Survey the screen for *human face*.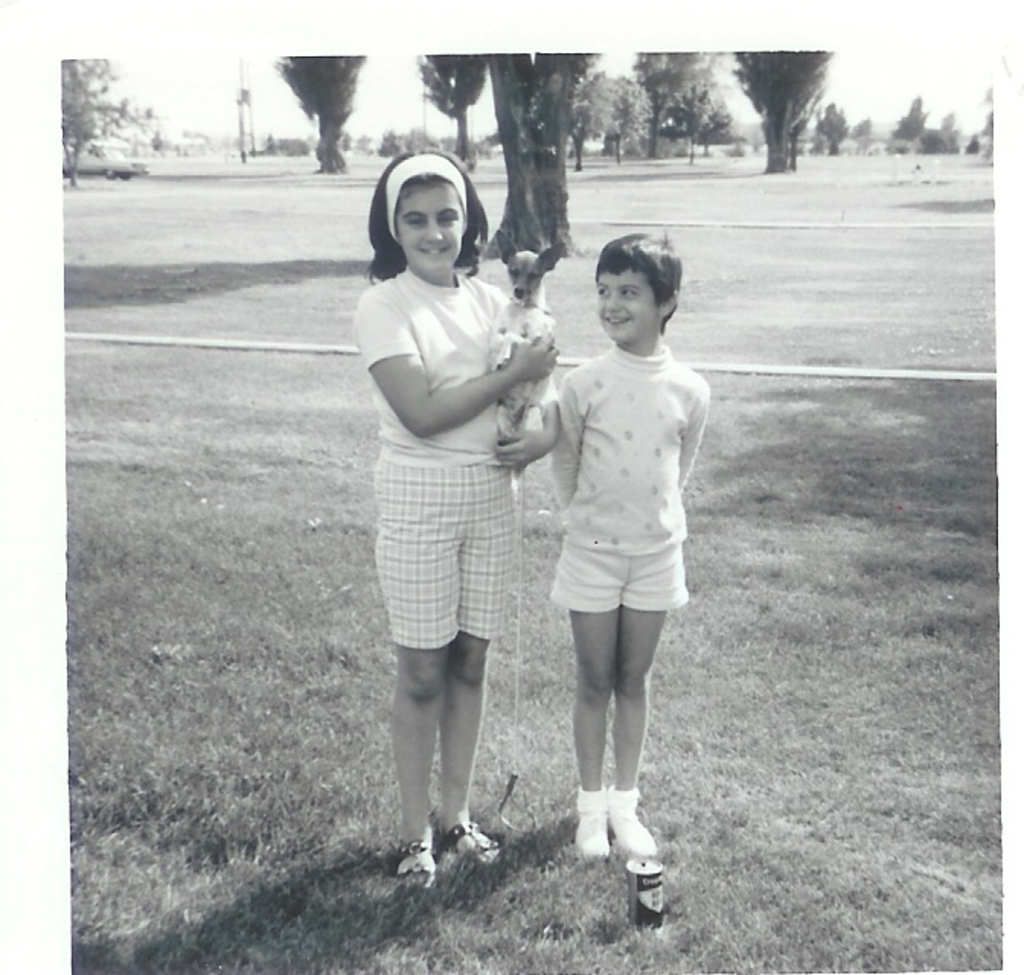
Survey found: left=396, top=186, right=463, bottom=273.
